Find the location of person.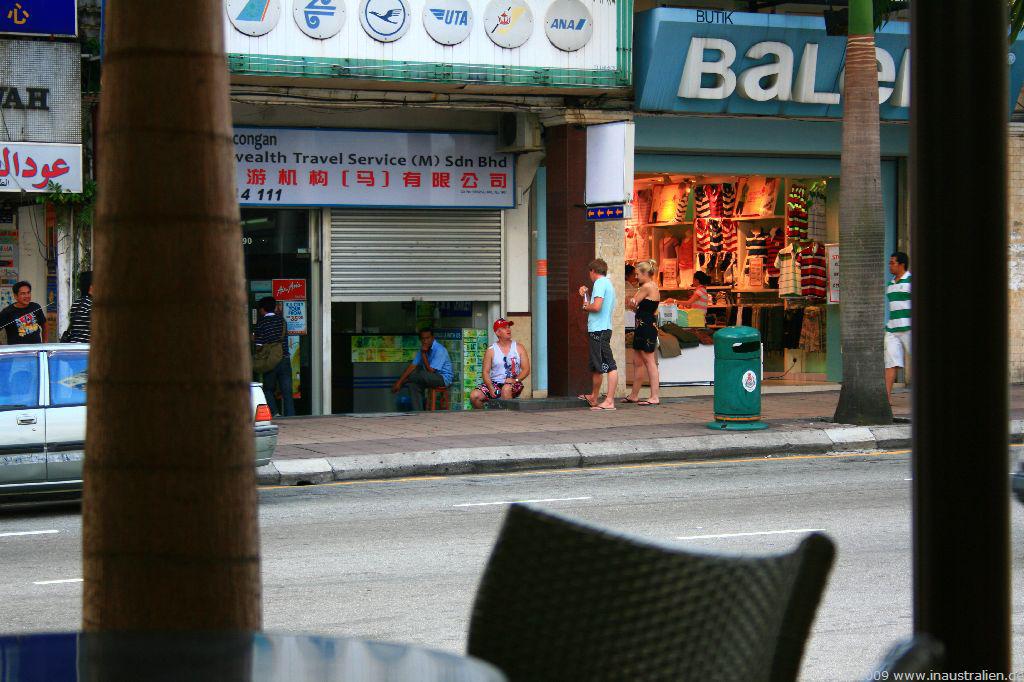
Location: [x1=618, y1=259, x2=662, y2=405].
